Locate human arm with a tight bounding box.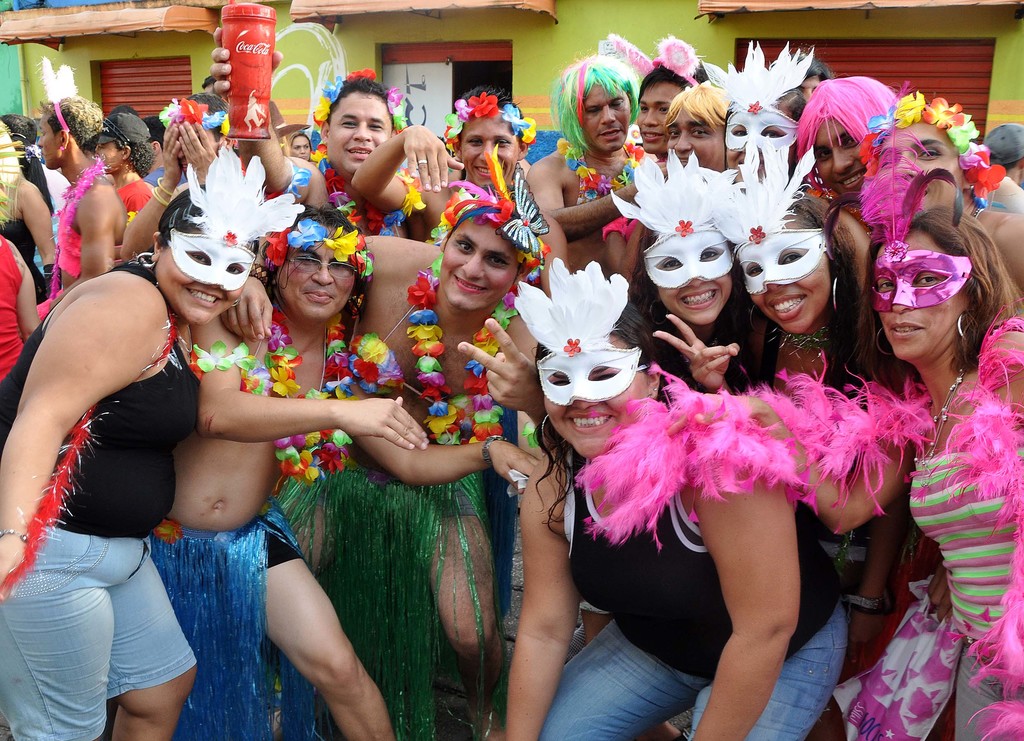
x1=122 y1=114 x2=180 y2=264.
